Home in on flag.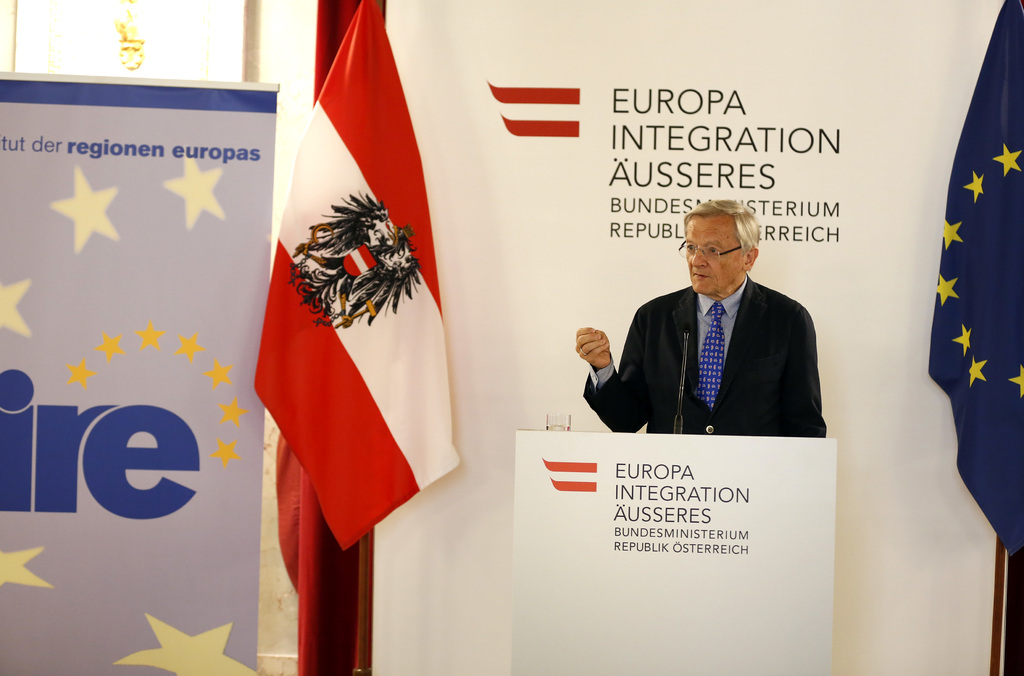
Homed in at 931/0/1023/556.
